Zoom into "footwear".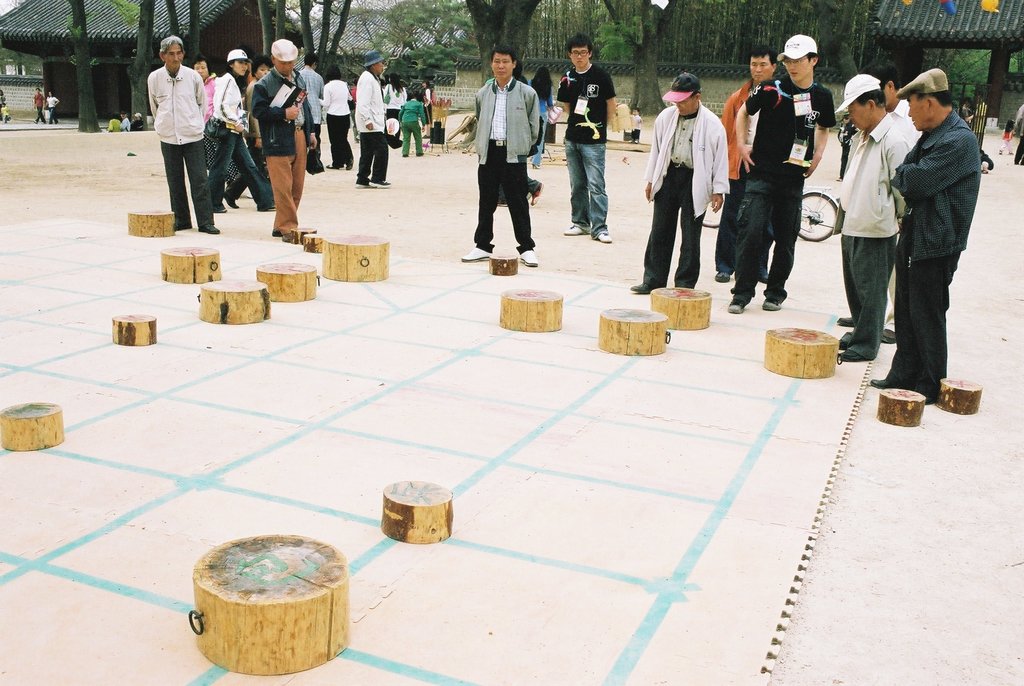
Zoom target: <bbox>198, 222, 221, 235</bbox>.
